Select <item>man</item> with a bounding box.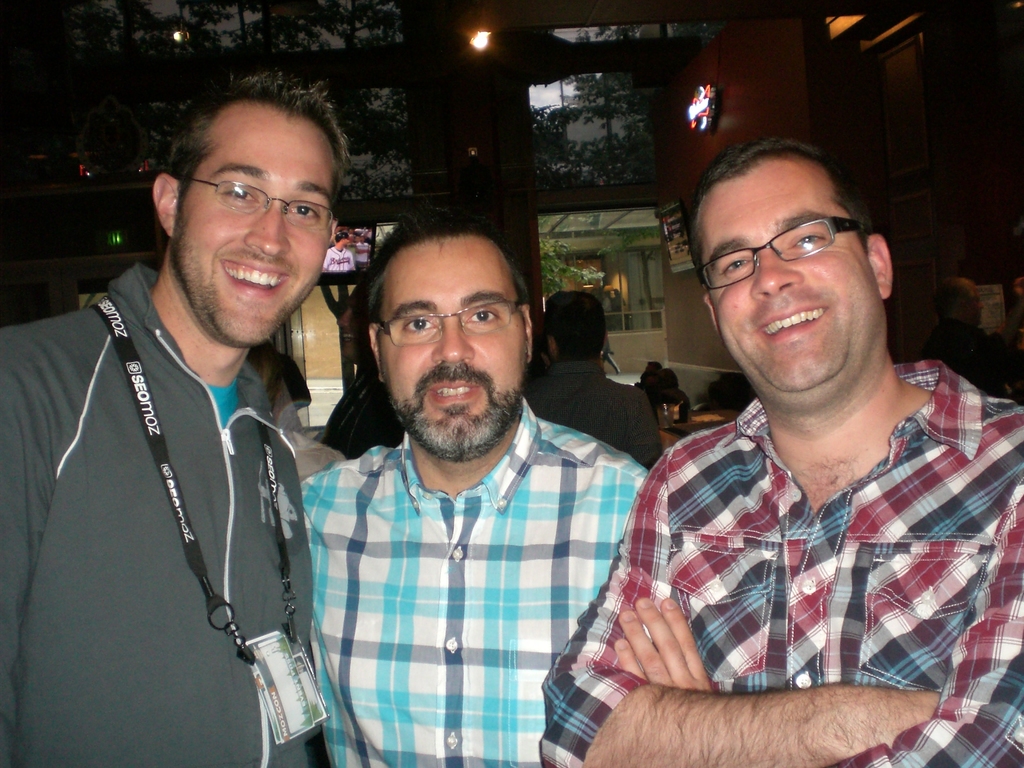
[929, 275, 1017, 403].
